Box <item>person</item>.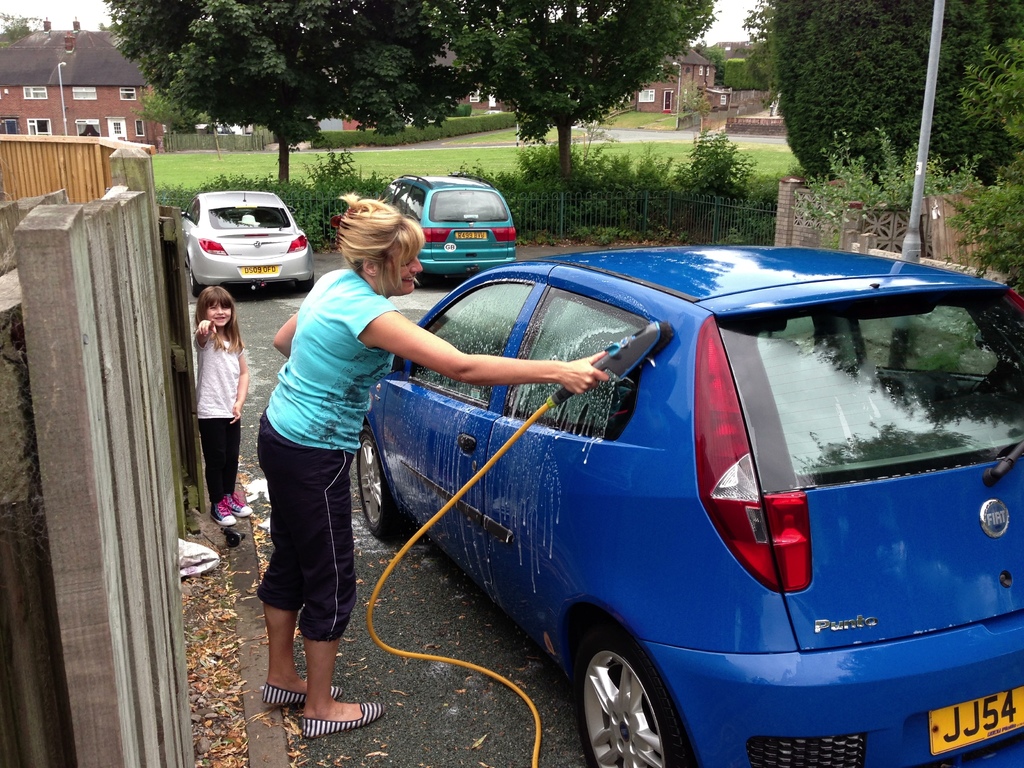
bbox=(253, 184, 616, 737).
